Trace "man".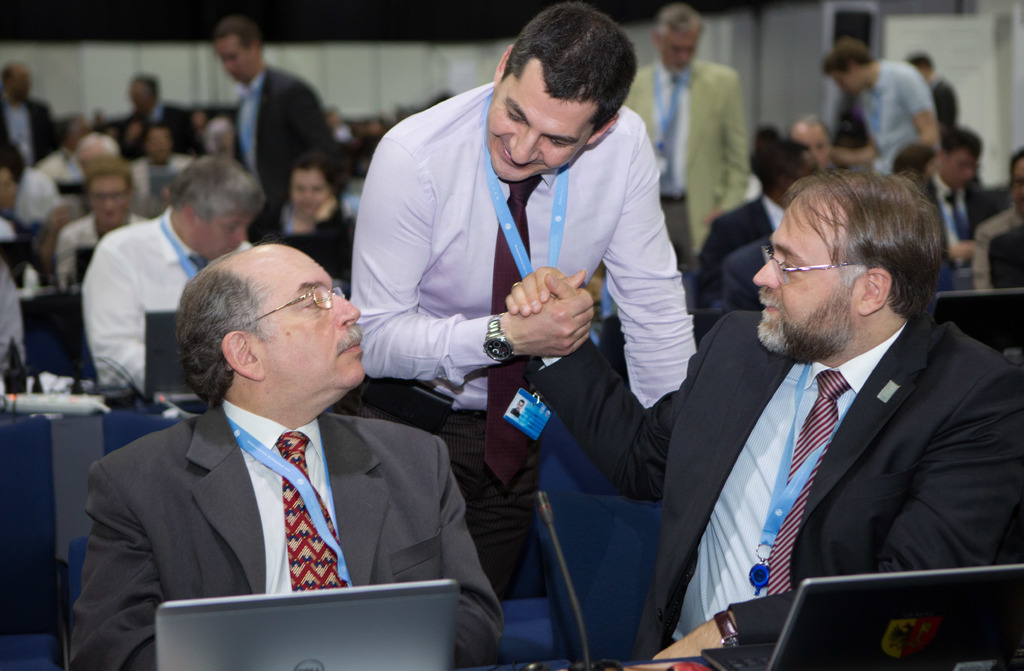
Traced to locate(93, 155, 231, 385).
